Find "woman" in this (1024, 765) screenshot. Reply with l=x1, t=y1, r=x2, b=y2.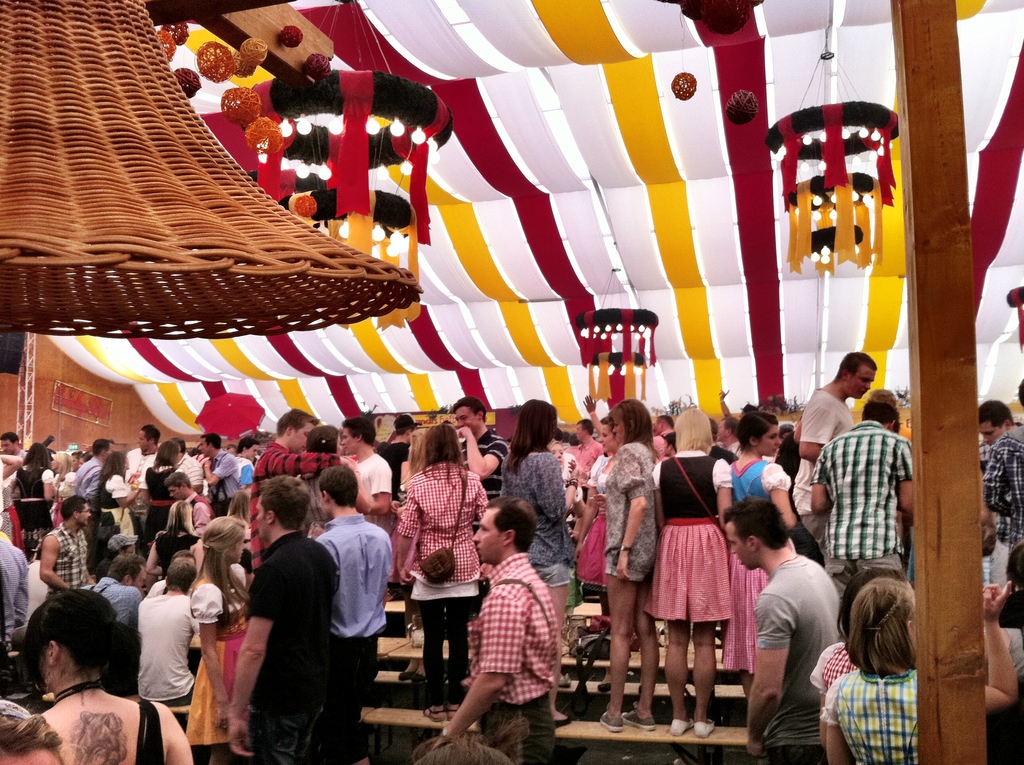
l=181, t=515, r=255, b=762.
